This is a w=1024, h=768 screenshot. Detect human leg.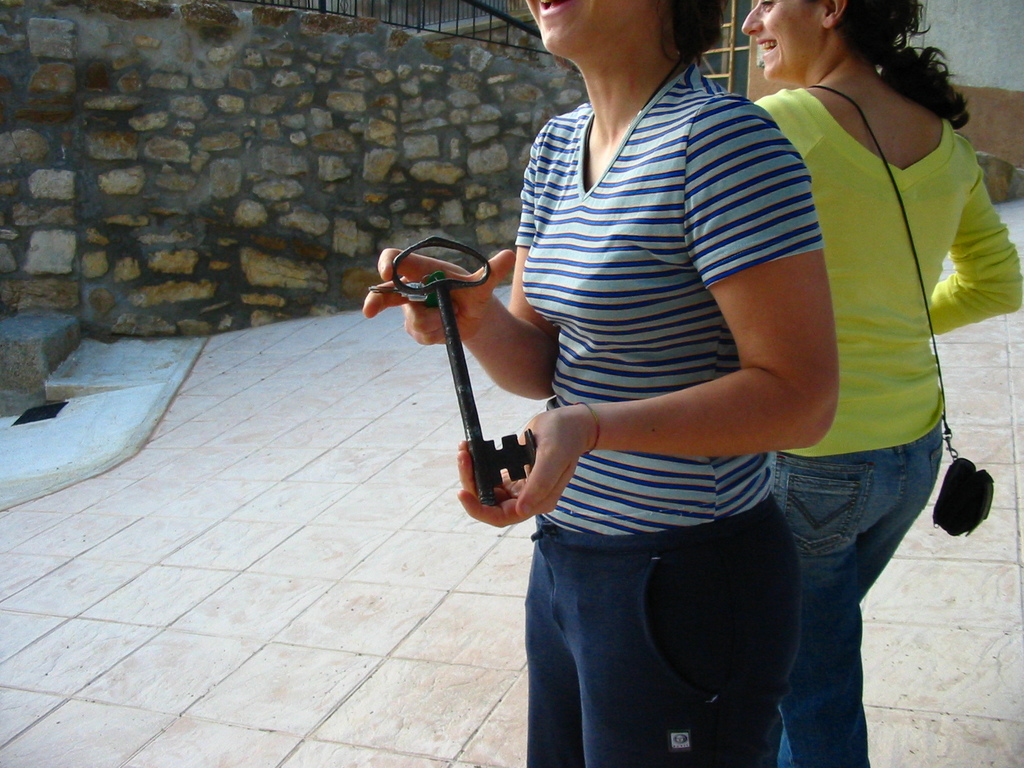
(860, 424, 945, 604).
